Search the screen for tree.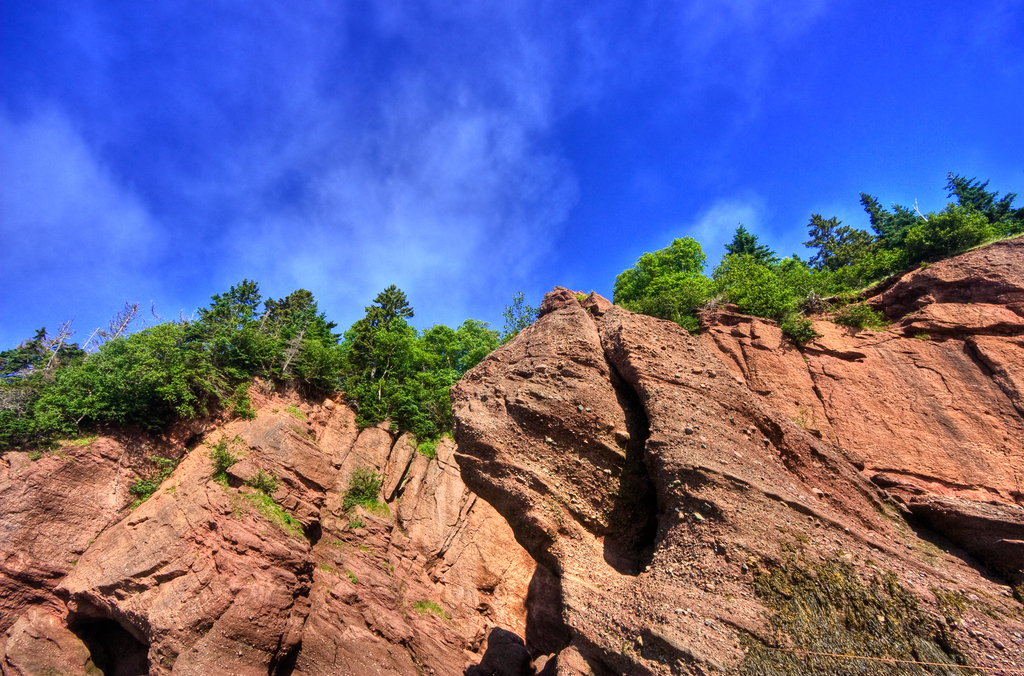
Found at 501:293:536:340.
